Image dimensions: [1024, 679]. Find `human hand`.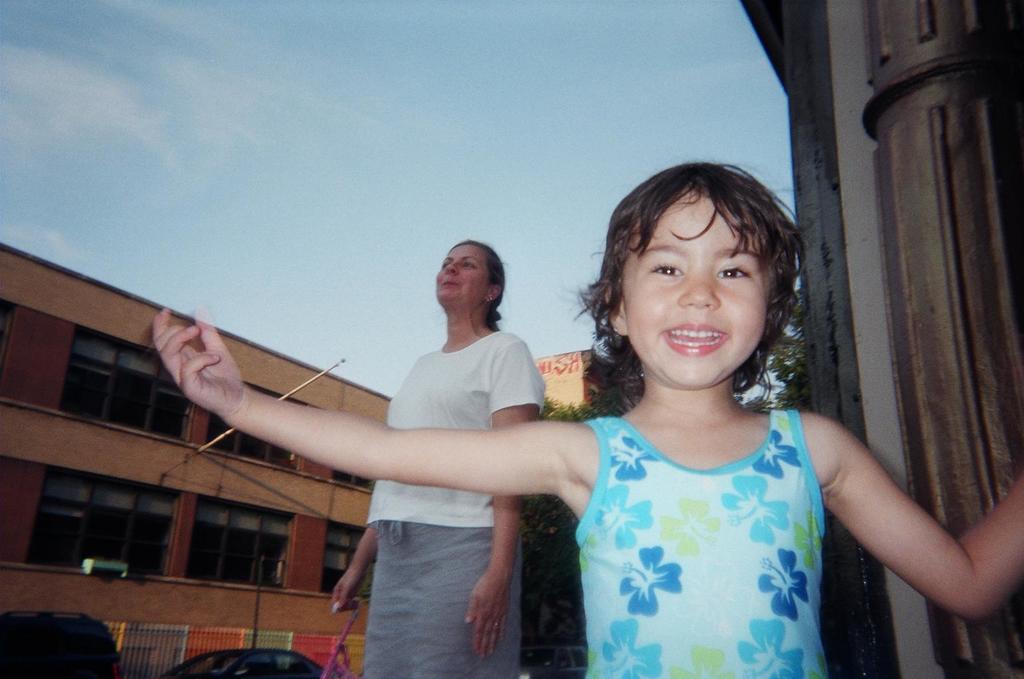
box(331, 572, 365, 617).
